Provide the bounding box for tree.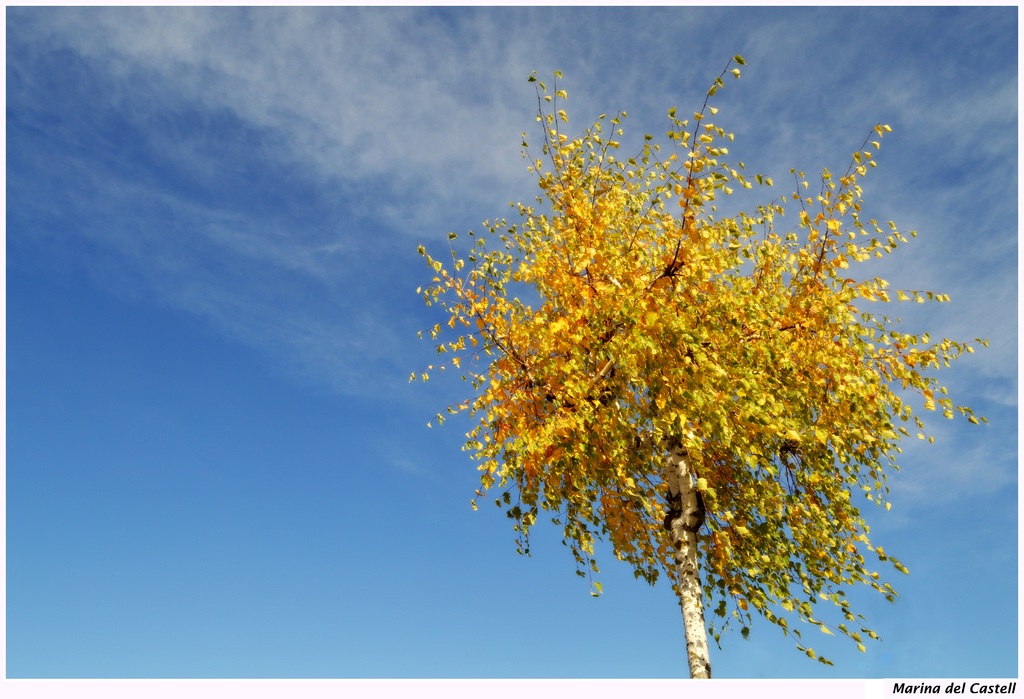
382/18/968/662.
